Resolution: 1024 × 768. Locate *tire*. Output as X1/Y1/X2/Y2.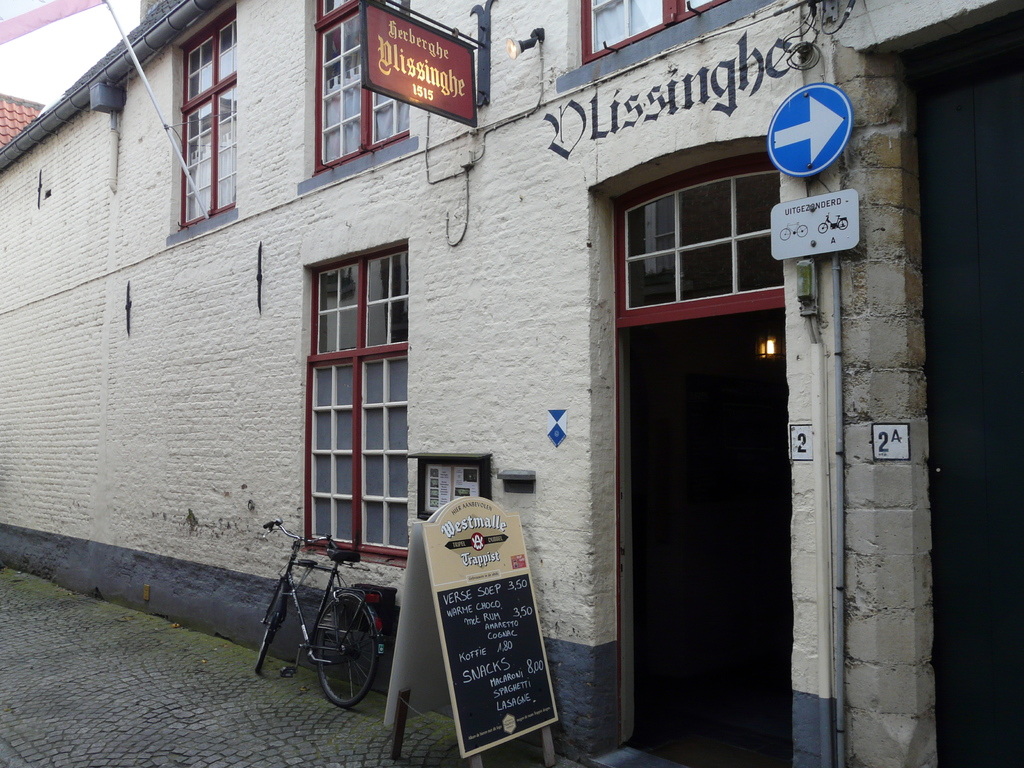
312/596/381/708.
